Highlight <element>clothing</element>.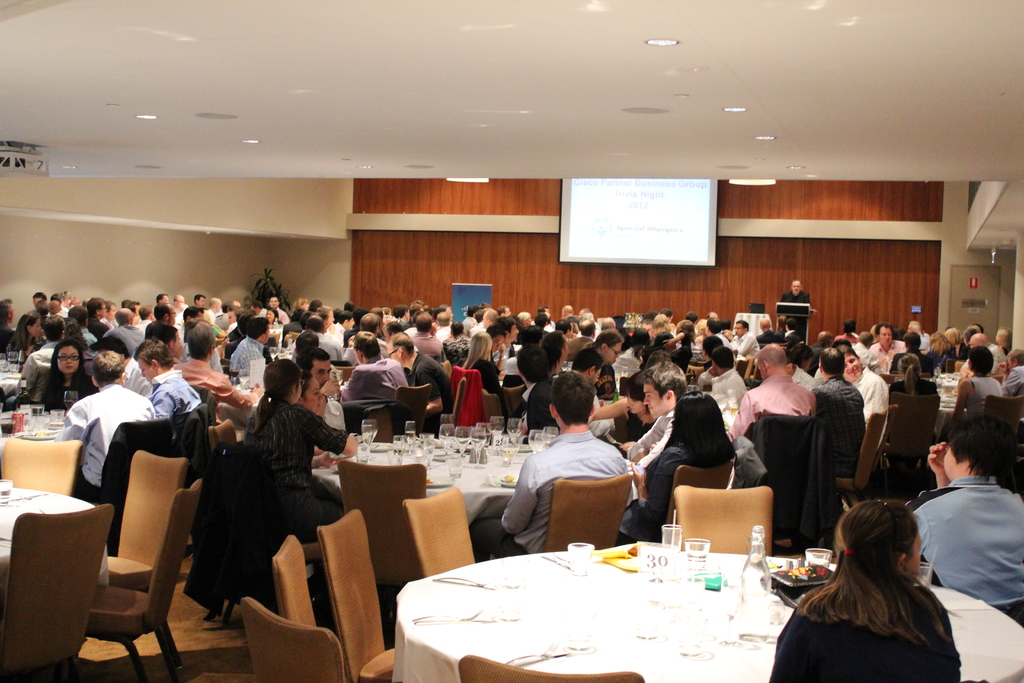
Highlighted region: (left=809, top=374, right=871, bottom=474).
